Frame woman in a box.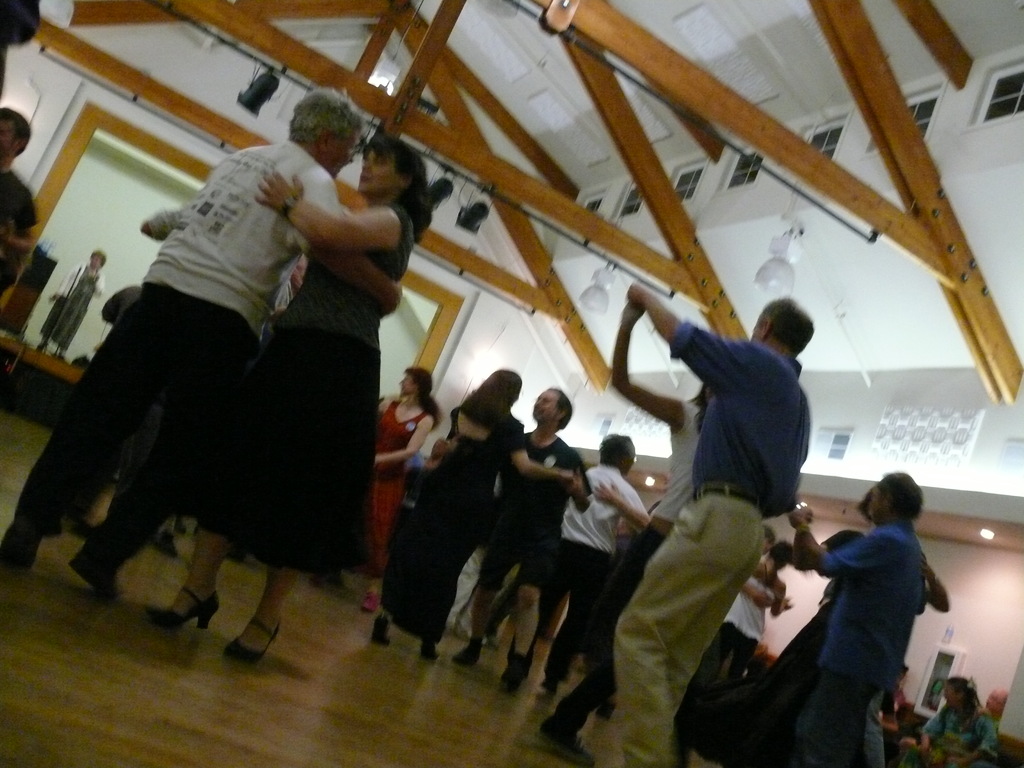
x1=144 y1=135 x2=435 y2=659.
